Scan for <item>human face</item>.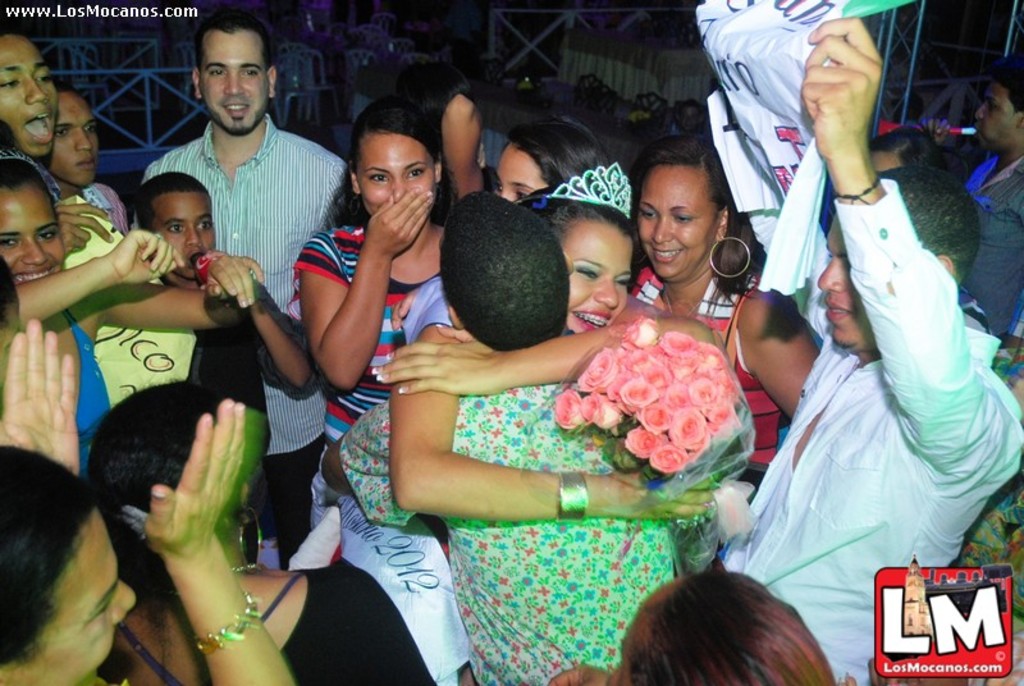
Scan result: x1=0, y1=33, x2=59, y2=160.
